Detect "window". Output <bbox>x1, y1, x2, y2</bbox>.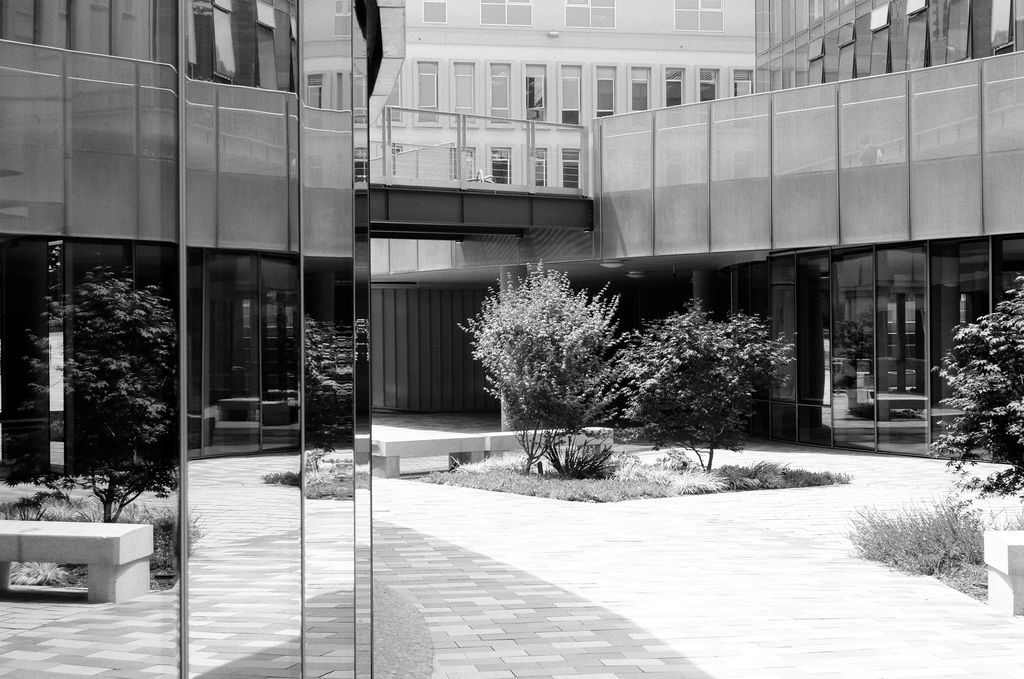
<bbox>425, 0, 447, 22</bbox>.
